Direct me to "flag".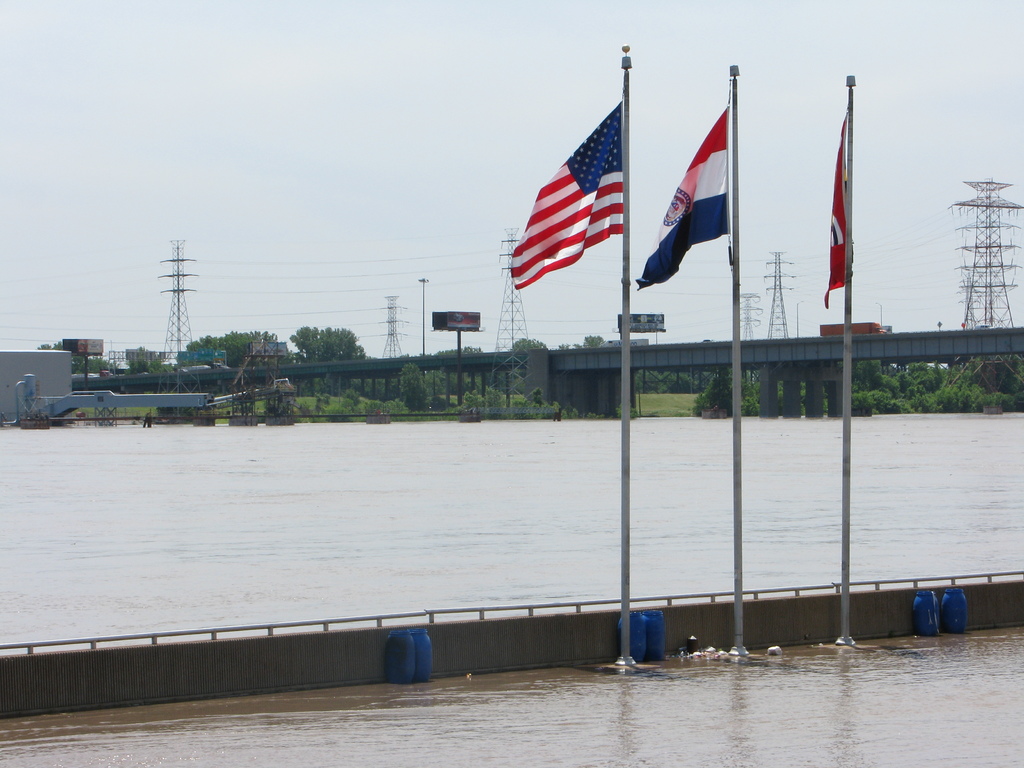
Direction: bbox(652, 72, 755, 293).
